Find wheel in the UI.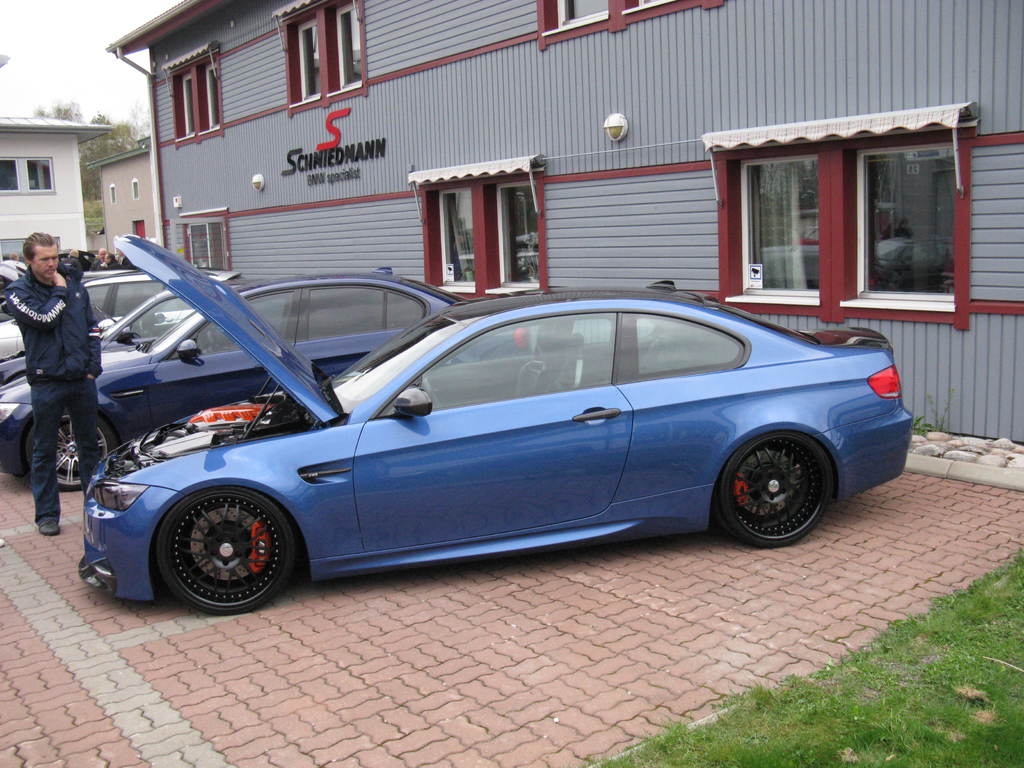
UI element at bbox=(26, 408, 117, 489).
